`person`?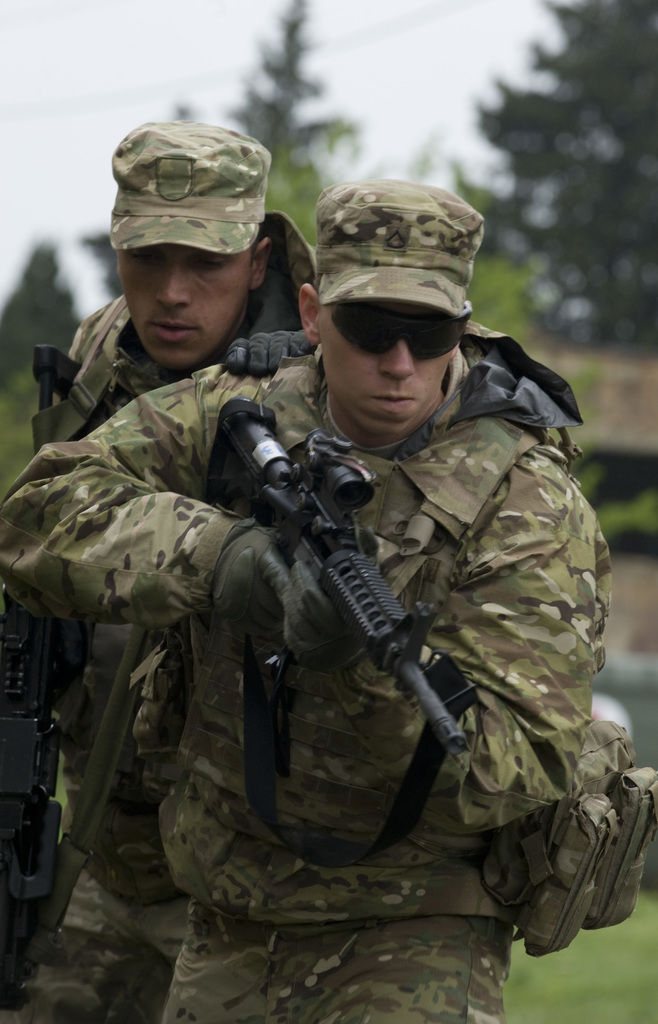
0:120:312:1023
